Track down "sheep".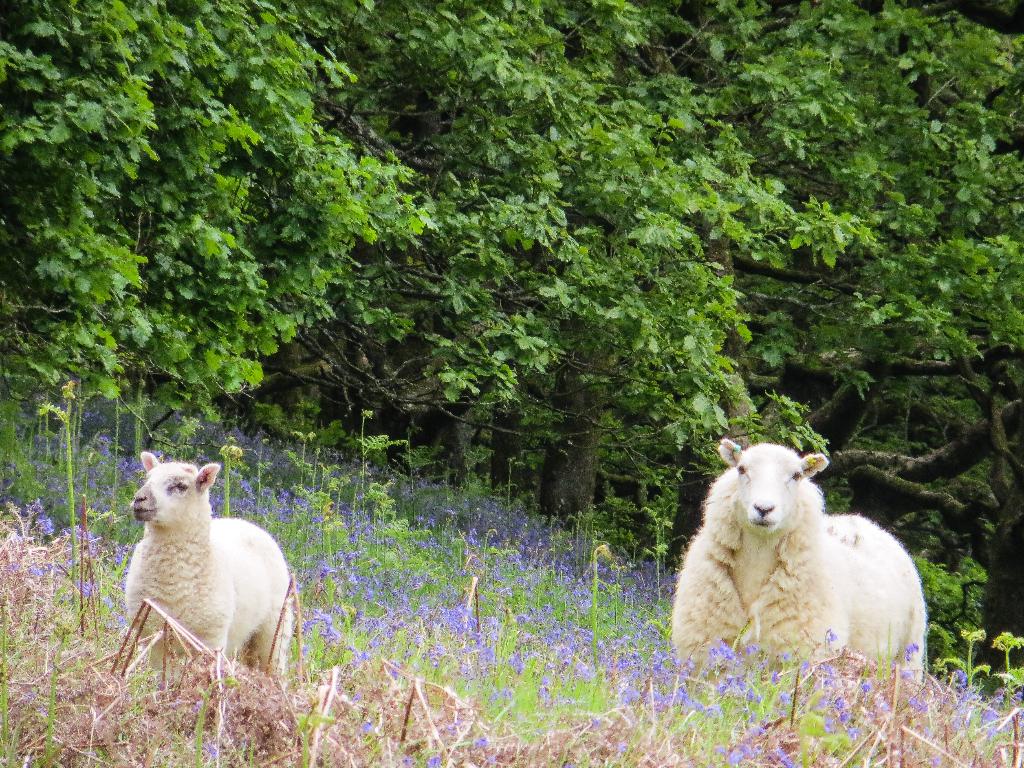
Tracked to (669, 438, 925, 684).
